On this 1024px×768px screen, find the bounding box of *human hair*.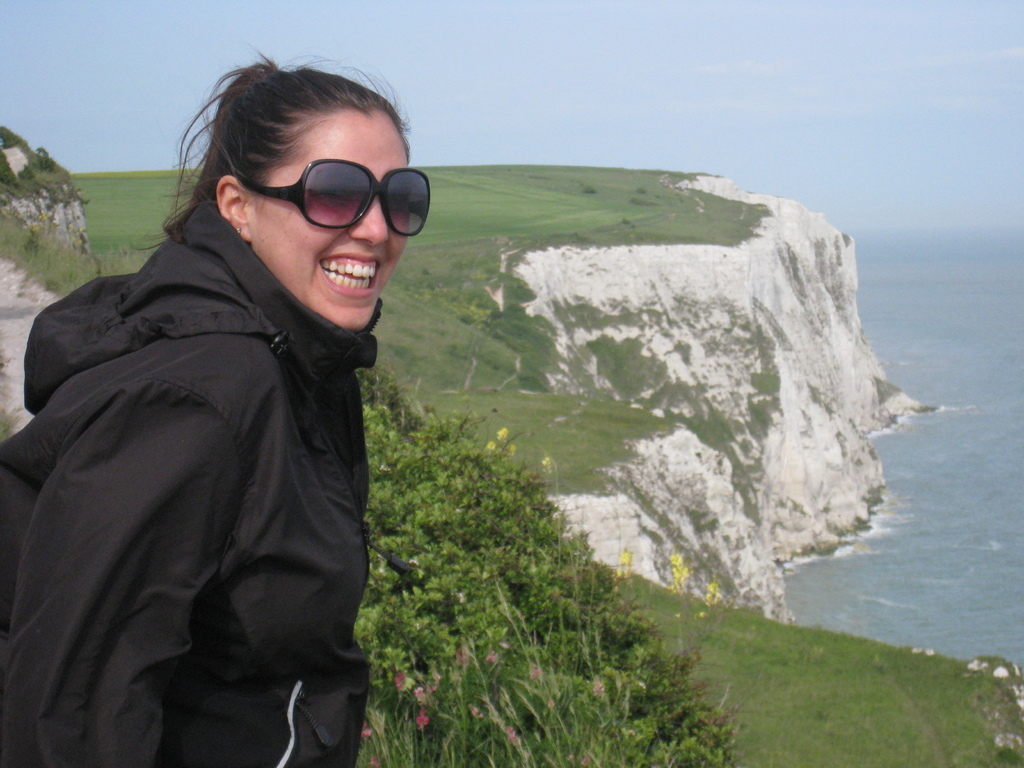
Bounding box: bbox=[189, 55, 426, 263].
